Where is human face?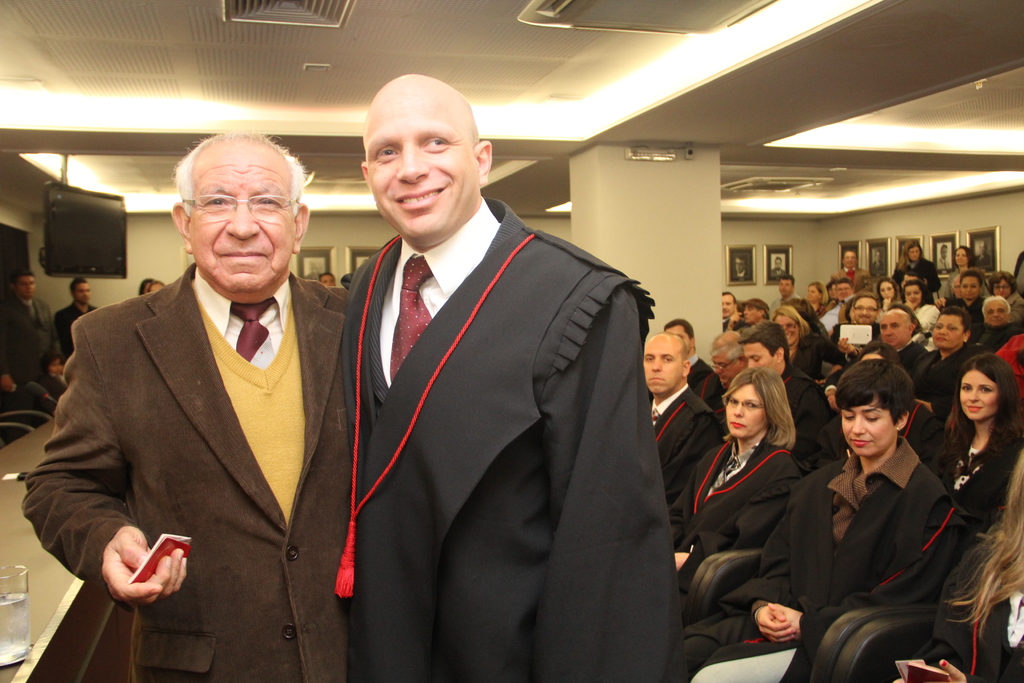
x1=721, y1=296, x2=736, y2=317.
